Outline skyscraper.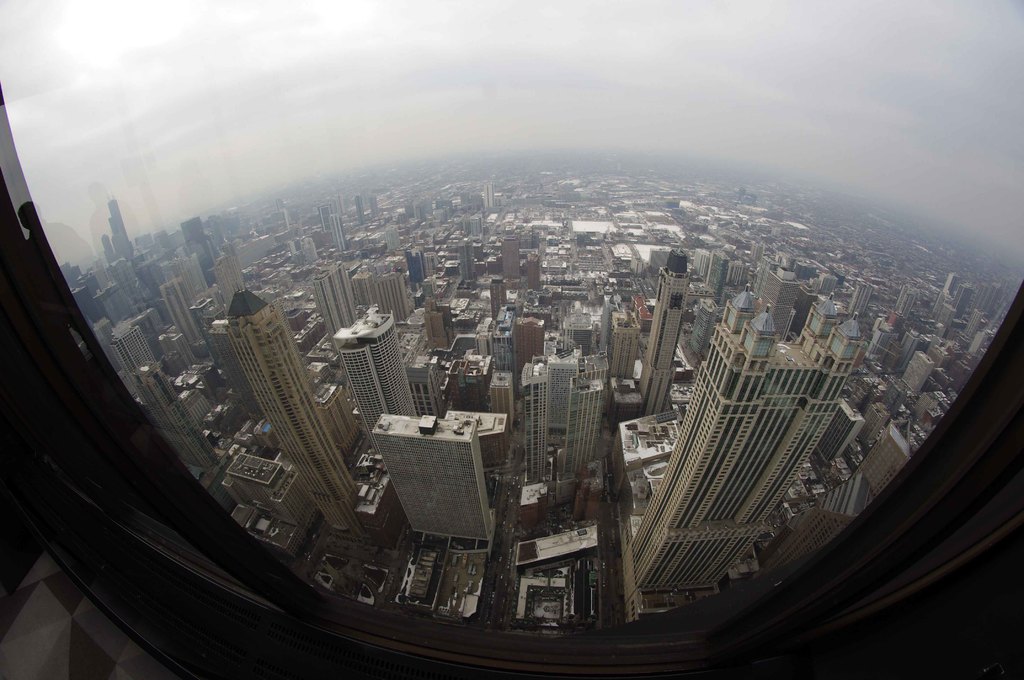
Outline: detection(223, 289, 364, 541).
